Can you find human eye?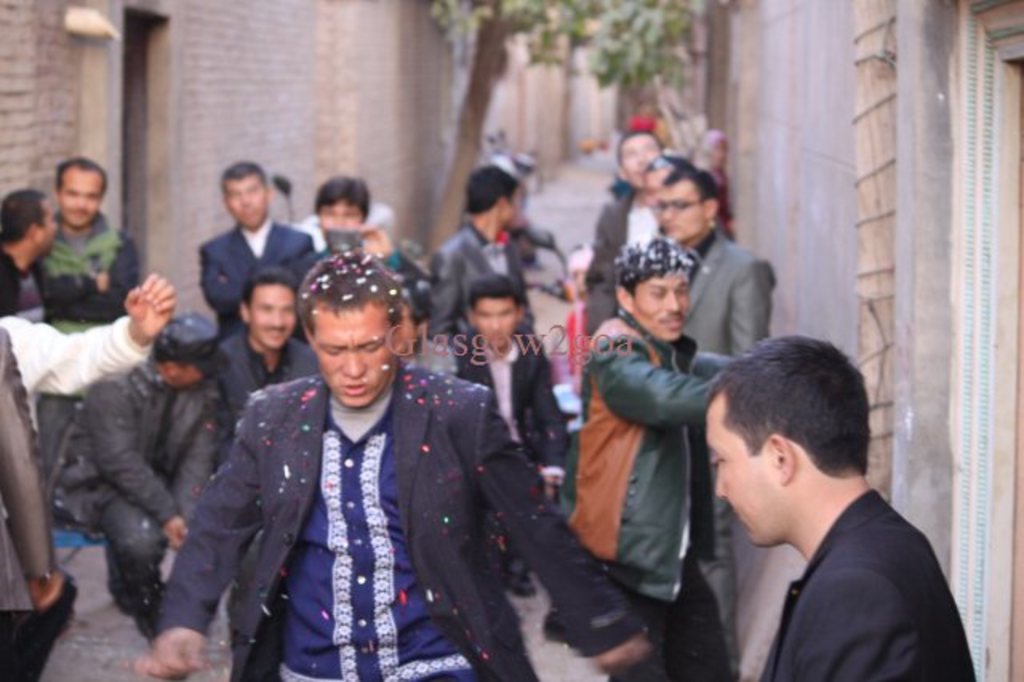
Yes, bounding box: box(362, 339, 382, 351).
